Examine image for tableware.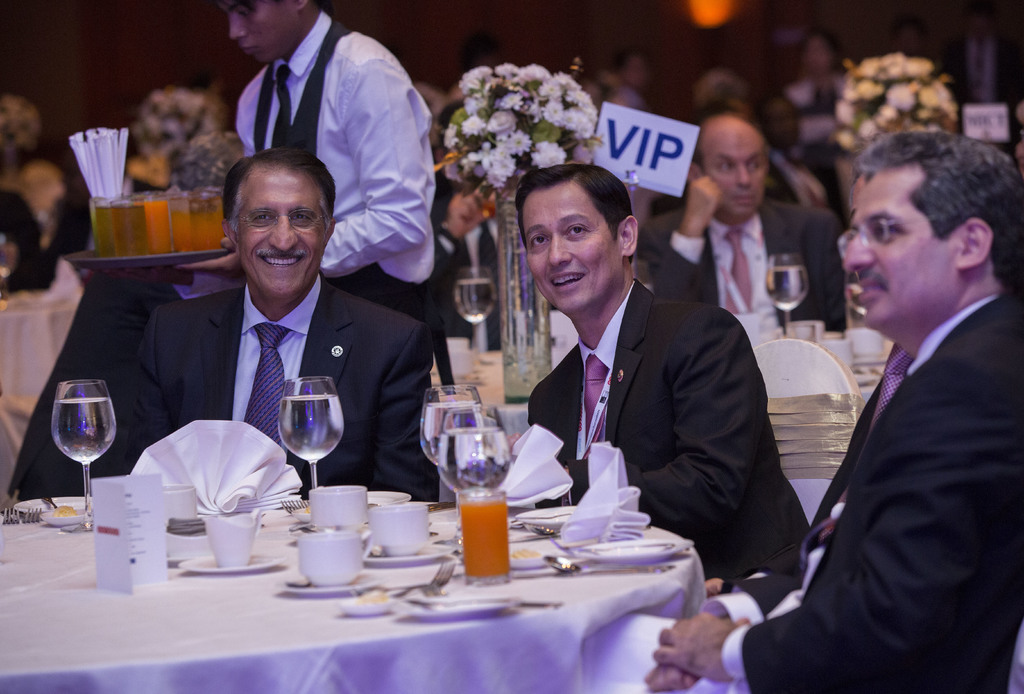
Examination result: 273,497,309,530.
